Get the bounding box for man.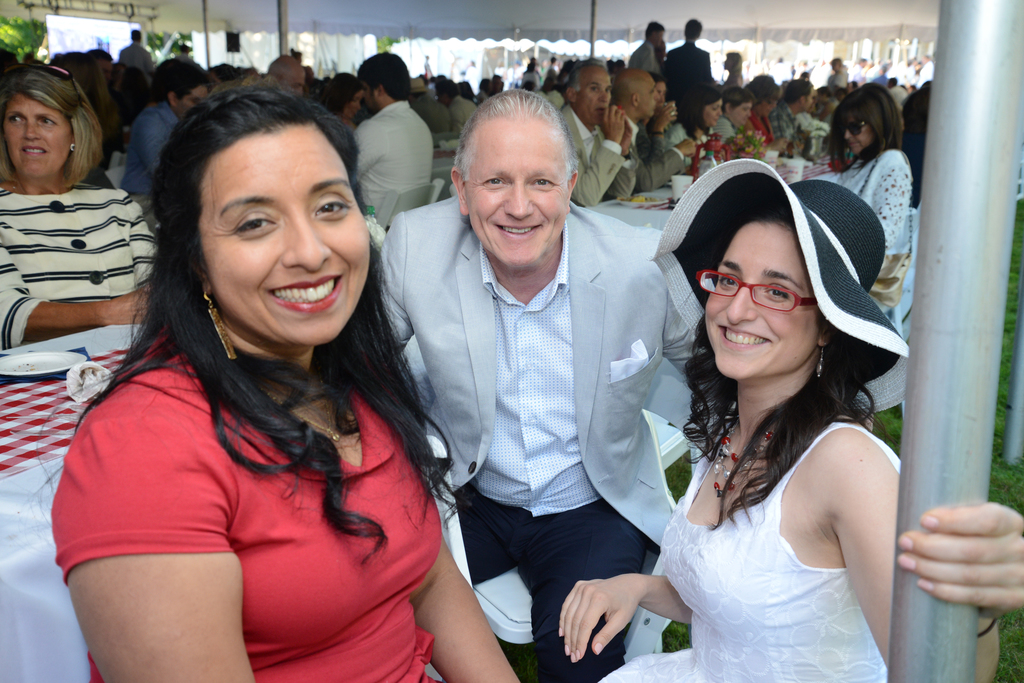
(607, 71, 703, 202).
